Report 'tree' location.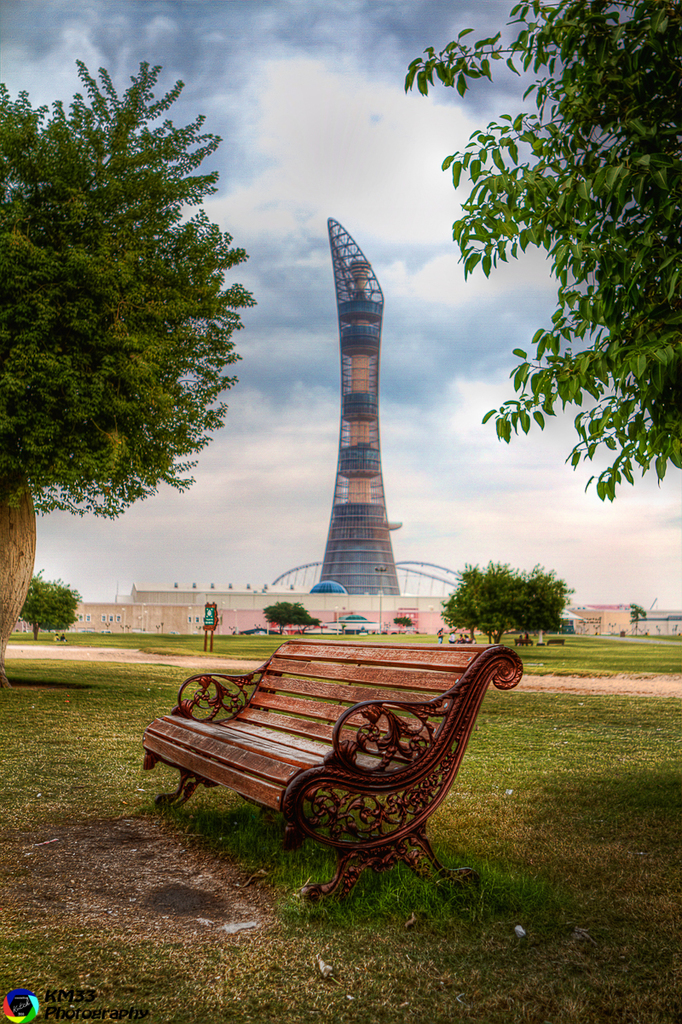
Report: l=435, t=561, r=570, b=650.
